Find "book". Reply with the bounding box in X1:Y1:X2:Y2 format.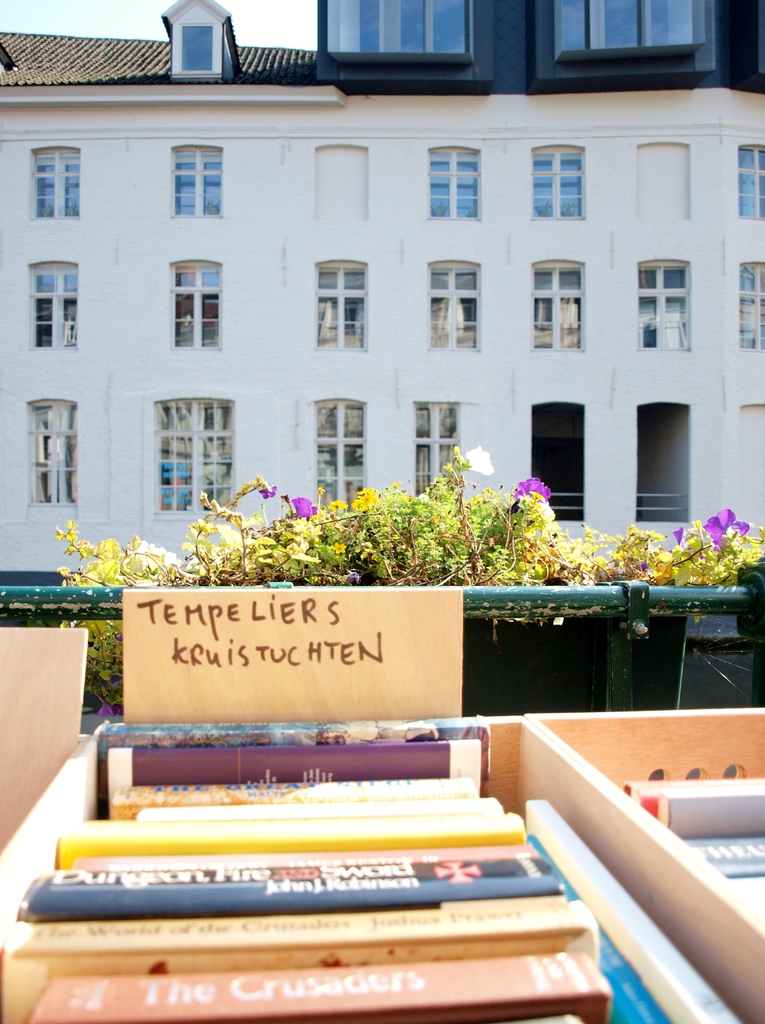
0:896:602:1023.
